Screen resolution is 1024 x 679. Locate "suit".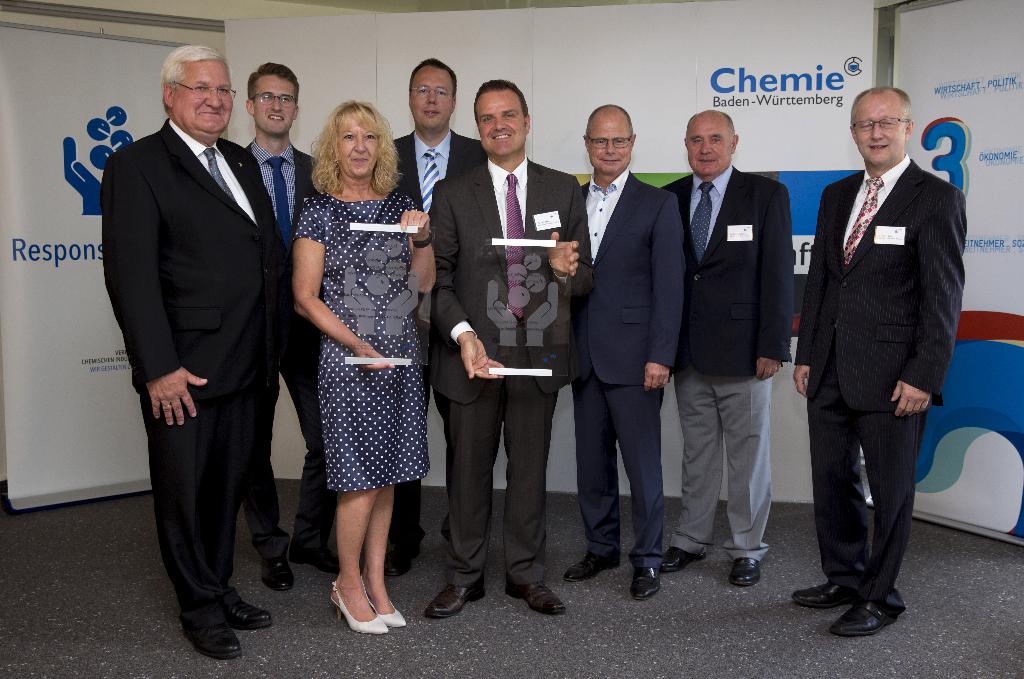
x1=244, y1=140, x2=335, y2=556.
